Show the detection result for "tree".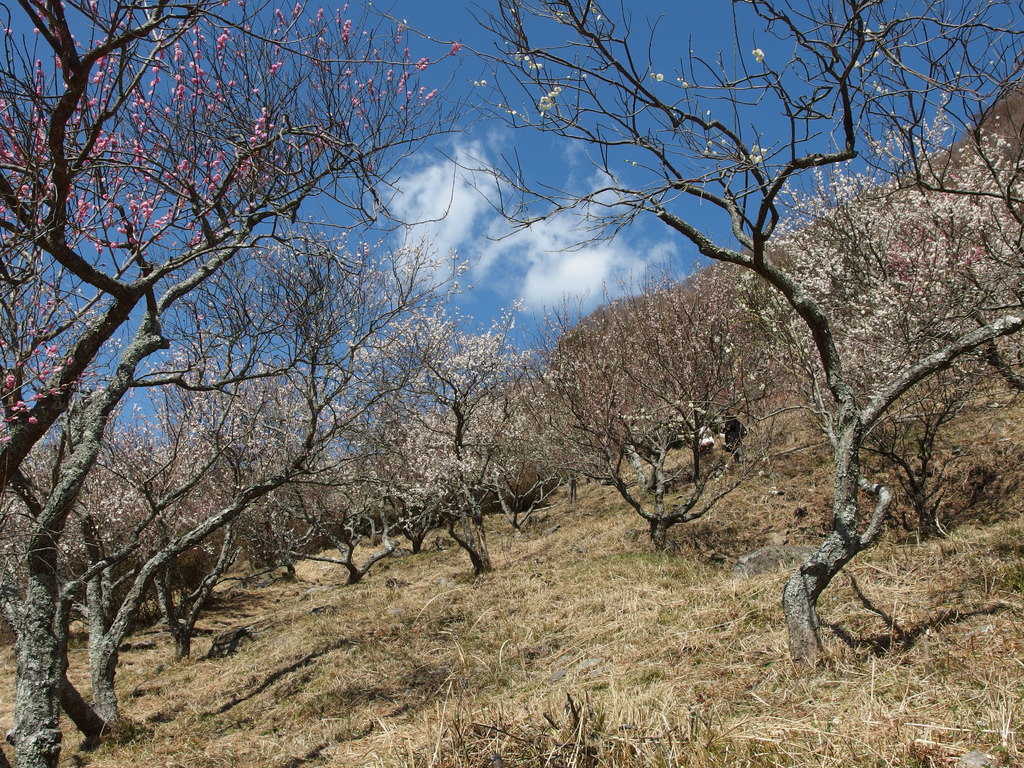
532:262:799:561.
